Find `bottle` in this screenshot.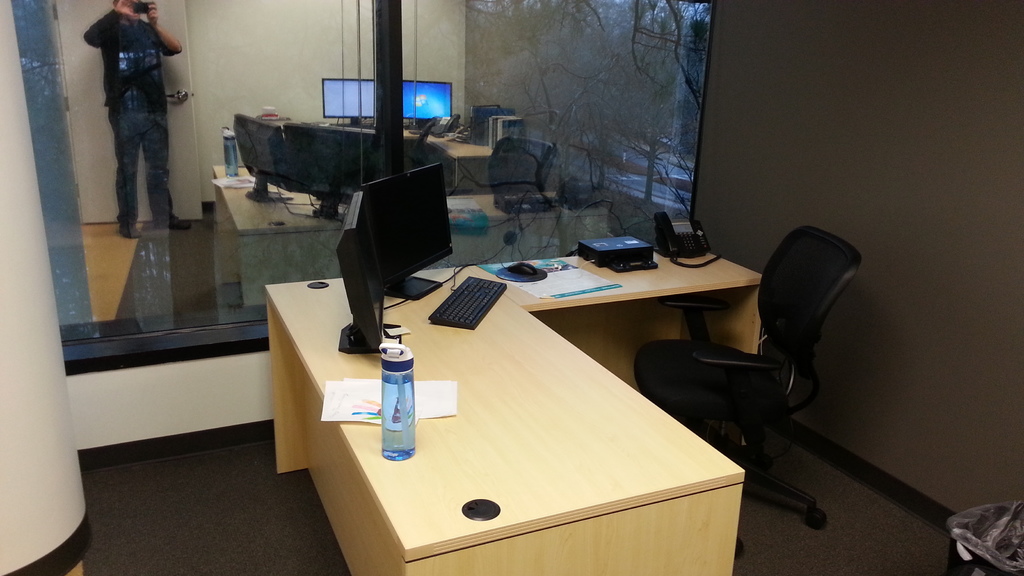
The bounding box for `bottle` is <box>381,344,417,462</box>.
